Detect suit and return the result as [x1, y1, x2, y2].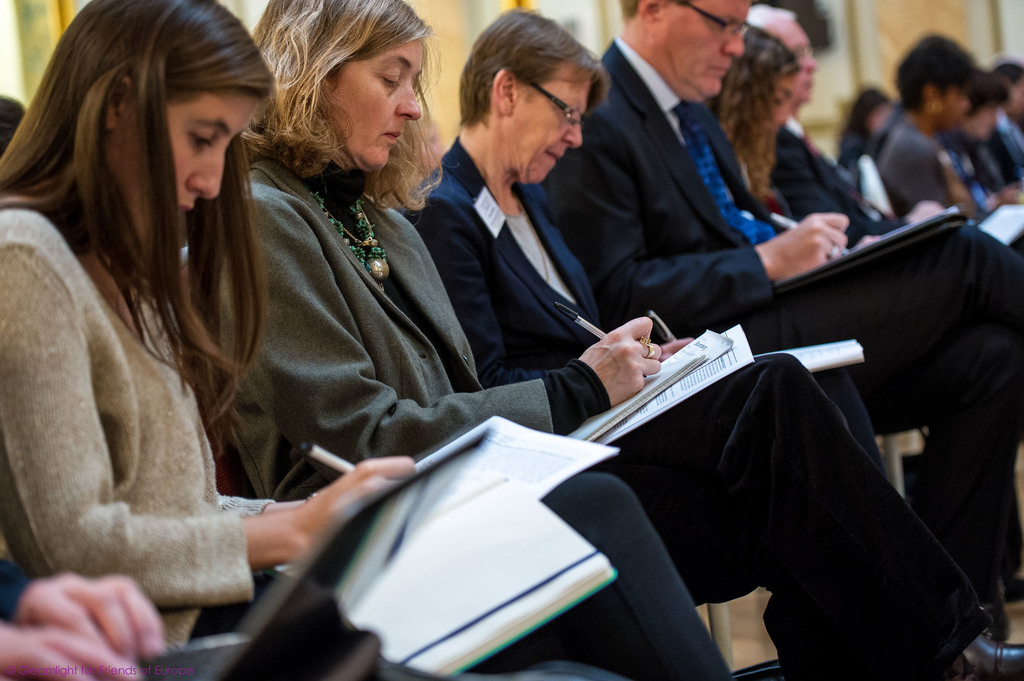
[400, 133, 982, 680].
